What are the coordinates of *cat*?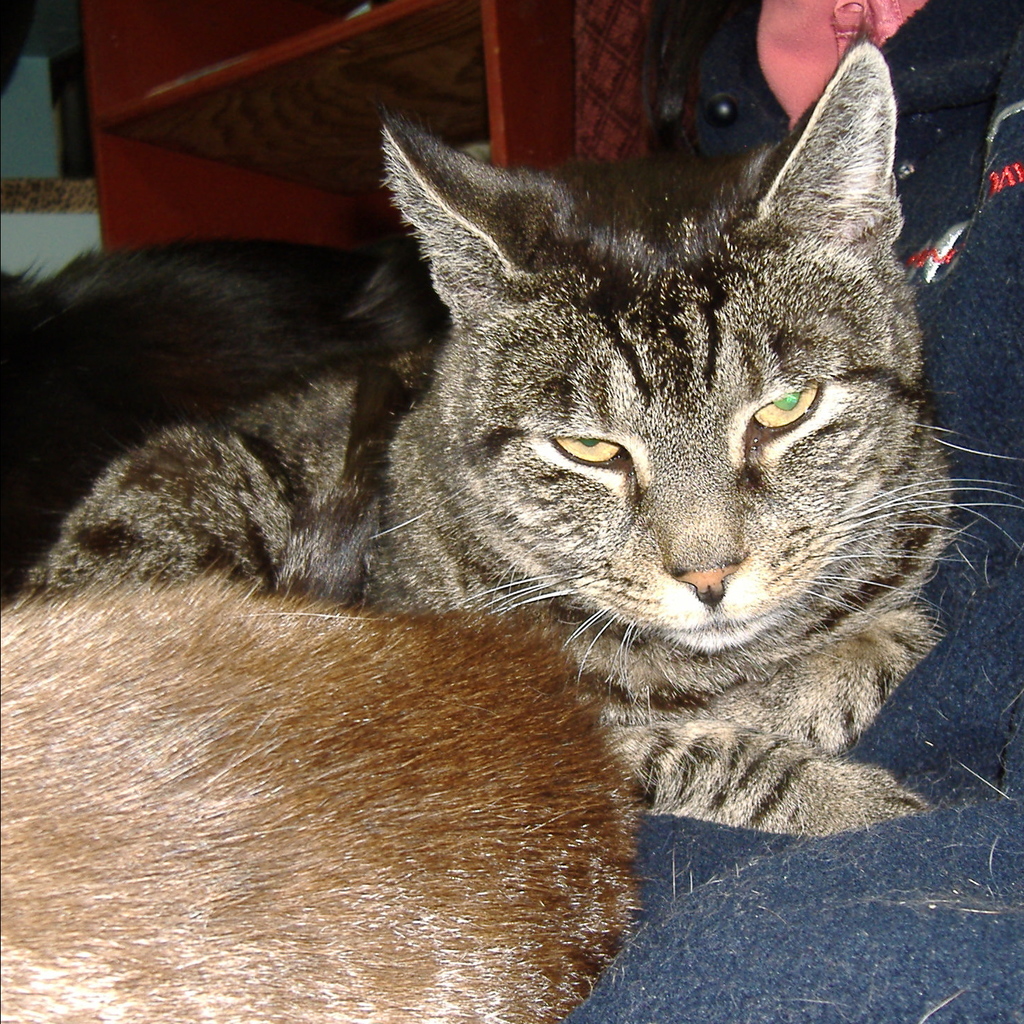
BBox(0, 41, 1018, 1023).
